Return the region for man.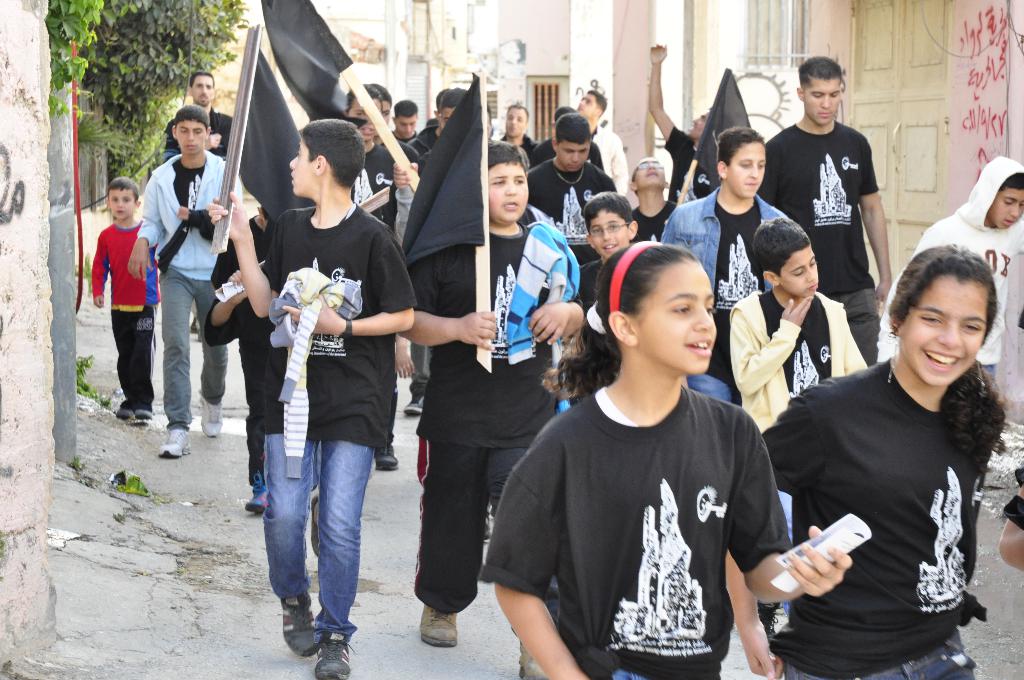
[203, 113, 413, 679].
